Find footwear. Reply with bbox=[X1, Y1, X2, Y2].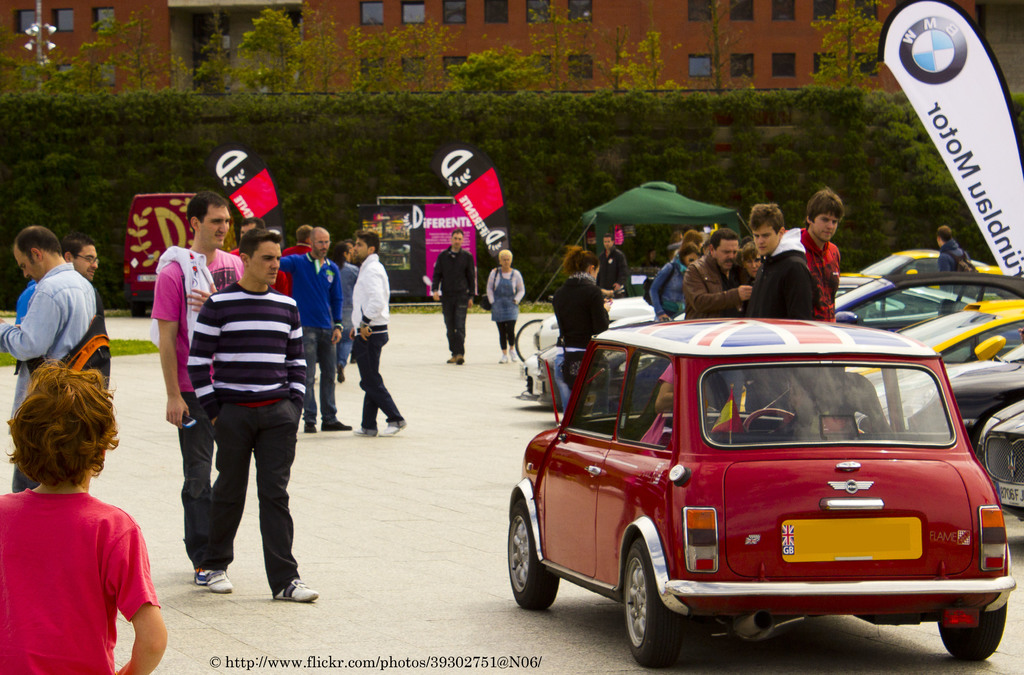
bbox=[453, 354, 464, 366].
